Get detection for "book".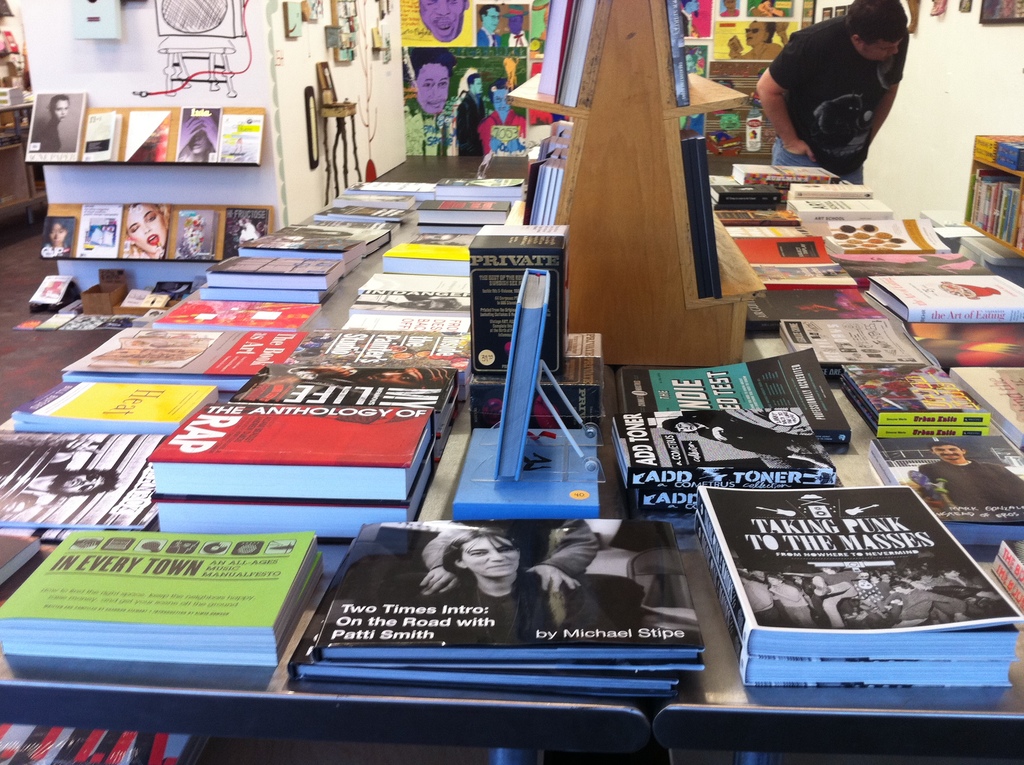
Detection: 623:403:840:493.
